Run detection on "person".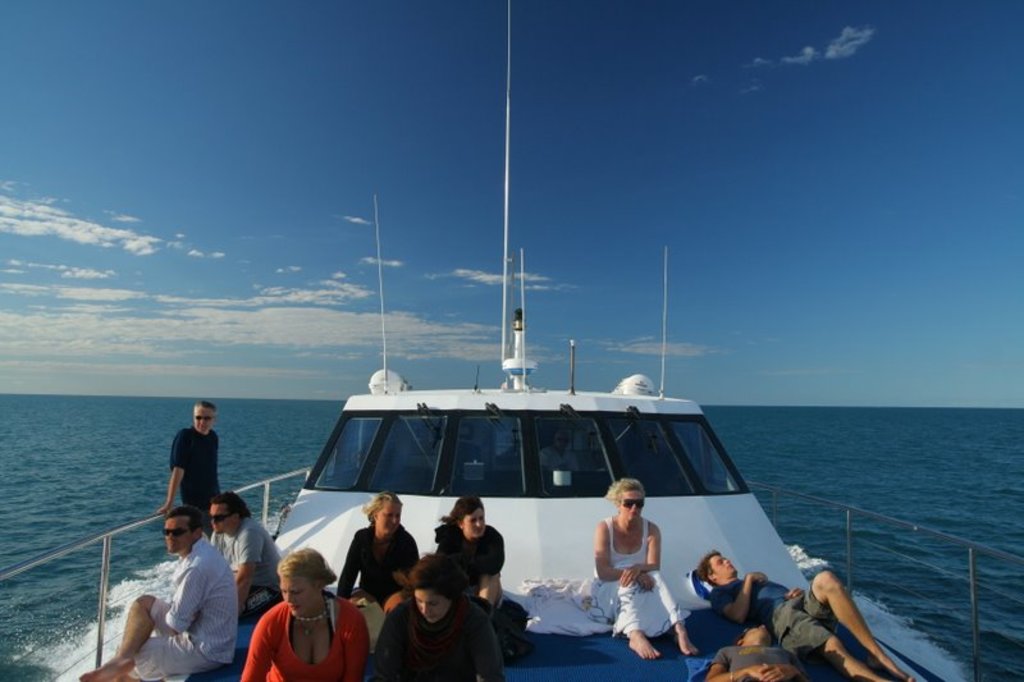
Result: box=[229, 551, 369, 681].
